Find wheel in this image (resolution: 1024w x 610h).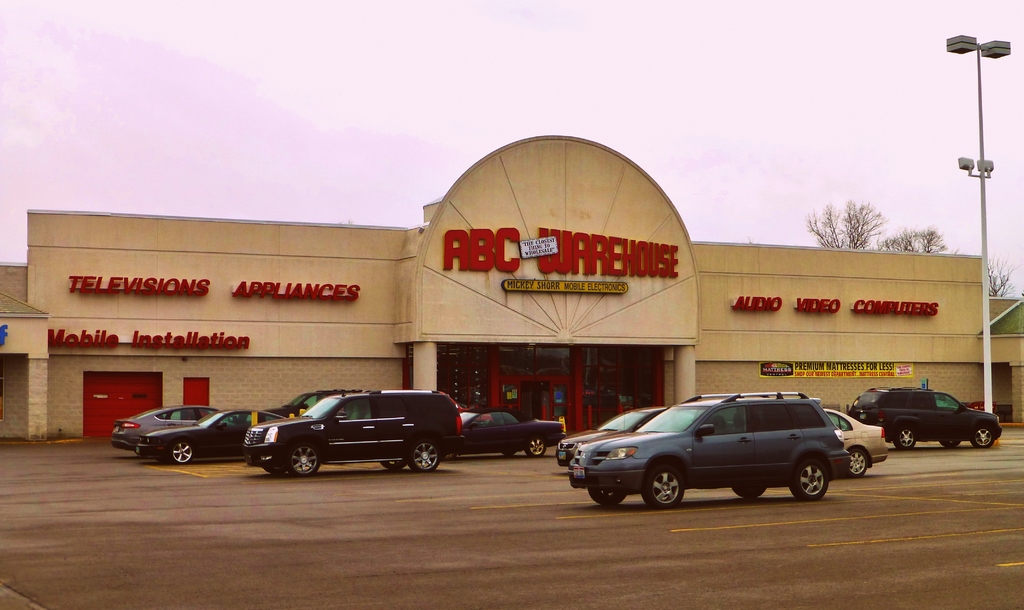
box(644, 465, 679, 511).
